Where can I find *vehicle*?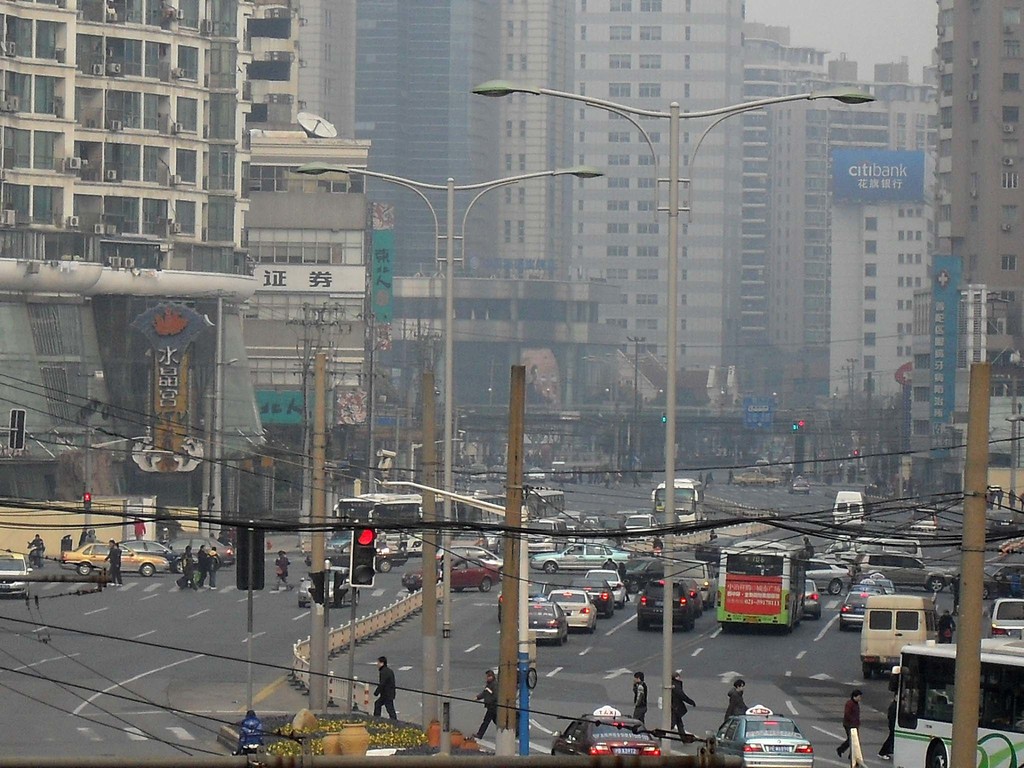
You can find it at <region>734, 471, 779, 488</region>.
